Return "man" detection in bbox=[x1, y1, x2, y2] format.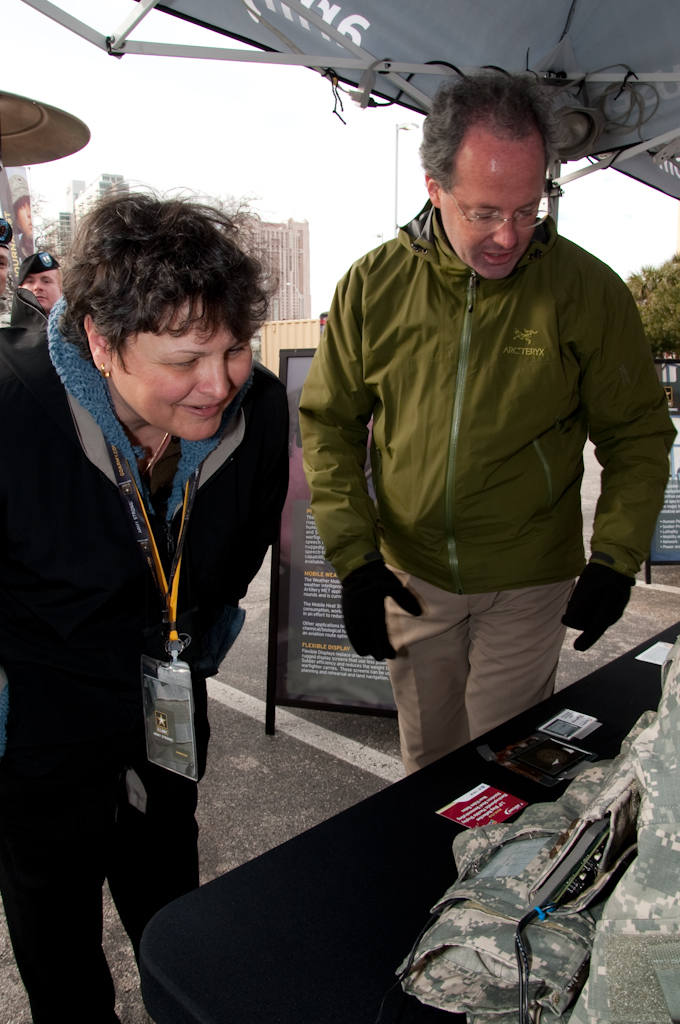
bbox=[13, 250, 65, 316].
